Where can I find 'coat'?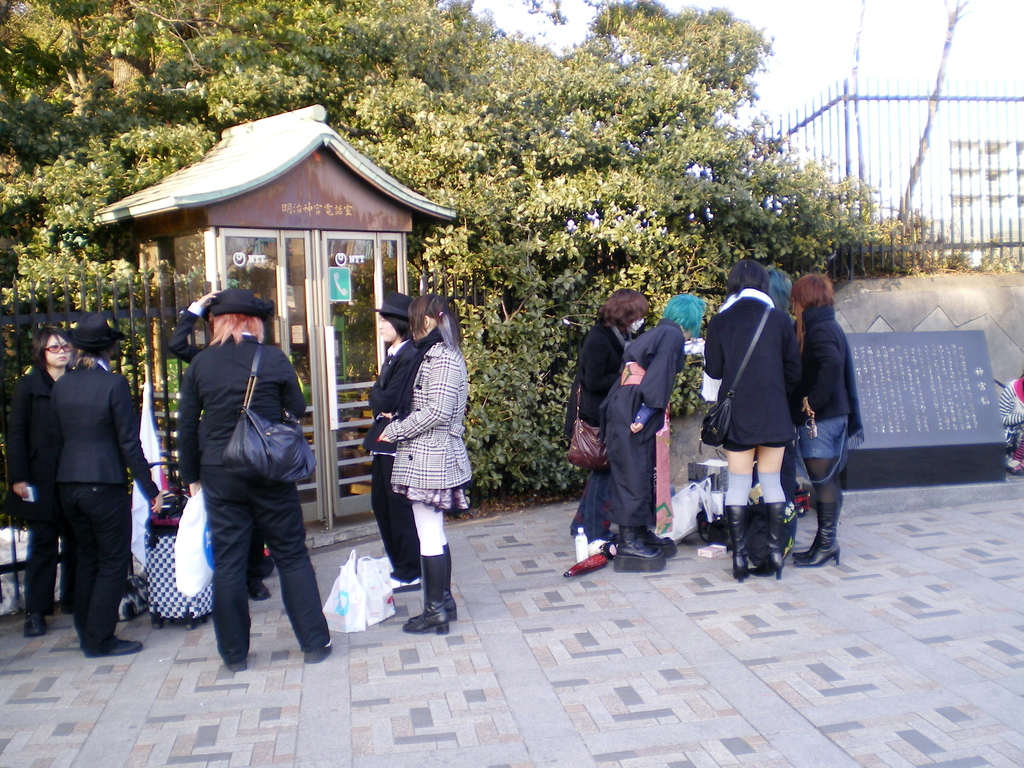
You can find it at select_region(568, 310, 627, 426).
